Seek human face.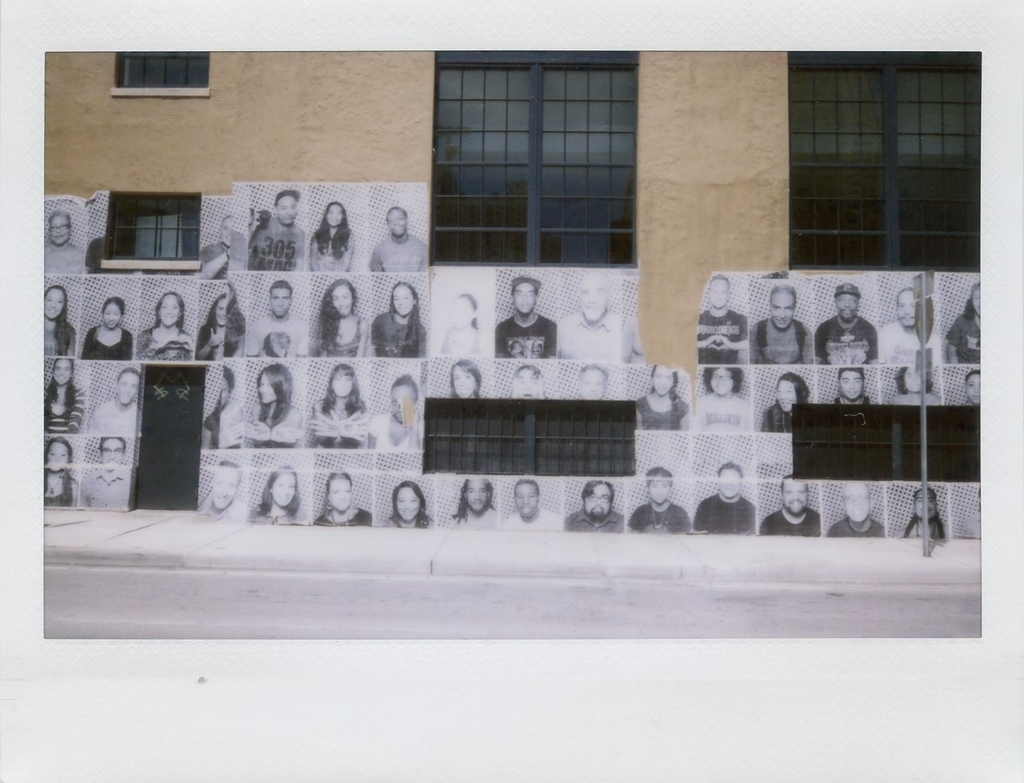
box(845, 494, 869, 523).
